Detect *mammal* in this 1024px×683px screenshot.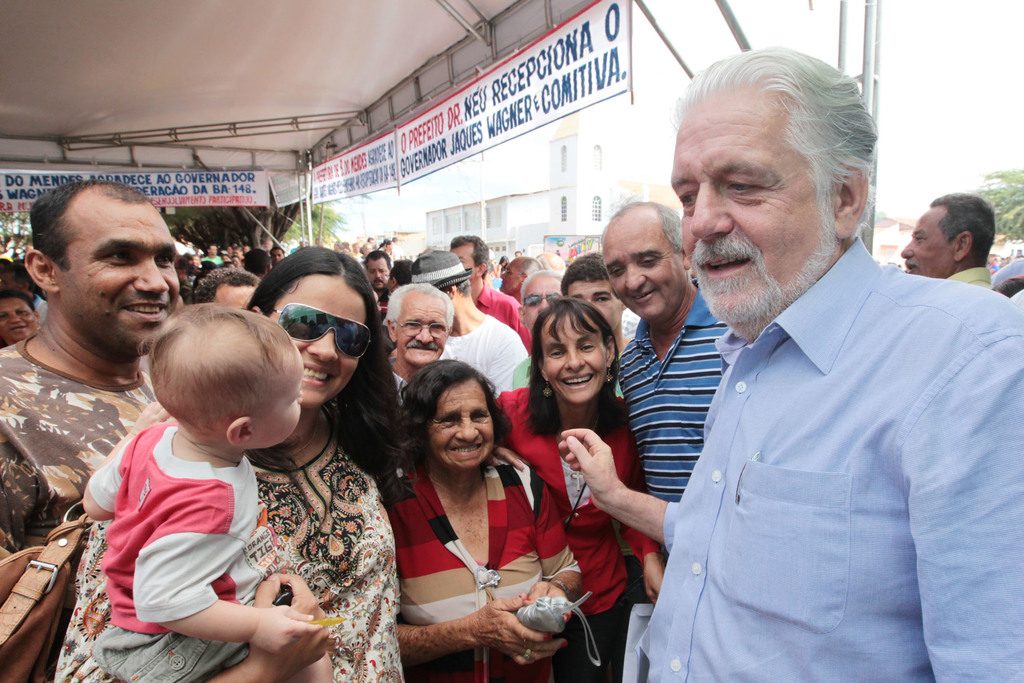
Detection: (557, 42, 1023, 682).
